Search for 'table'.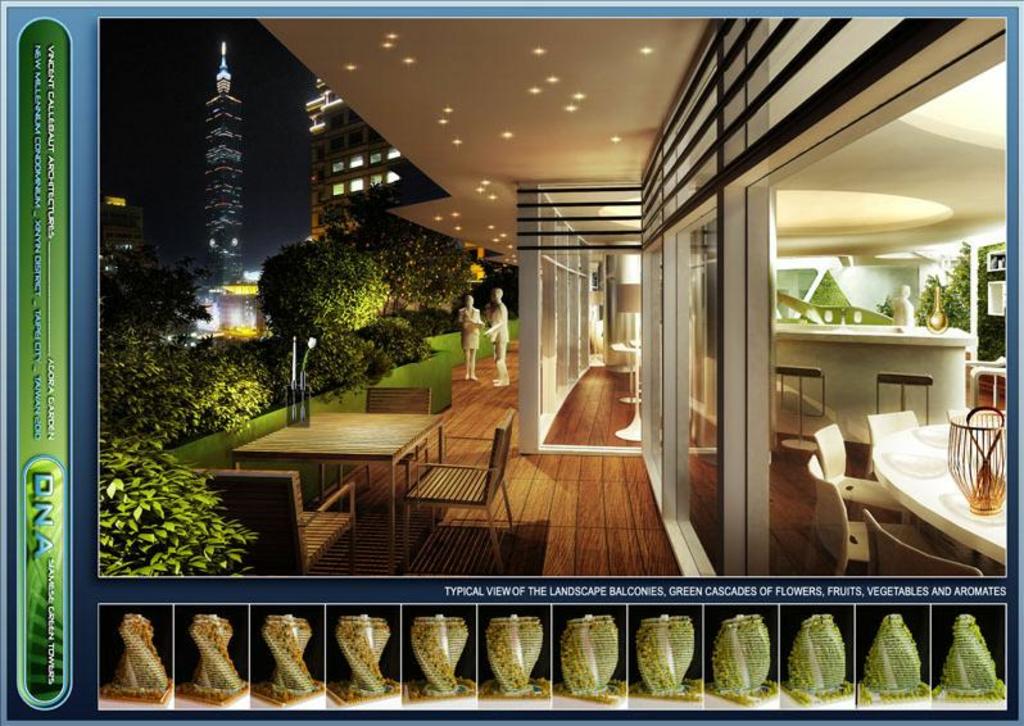
Found at box(234, 412, 448, 570).
